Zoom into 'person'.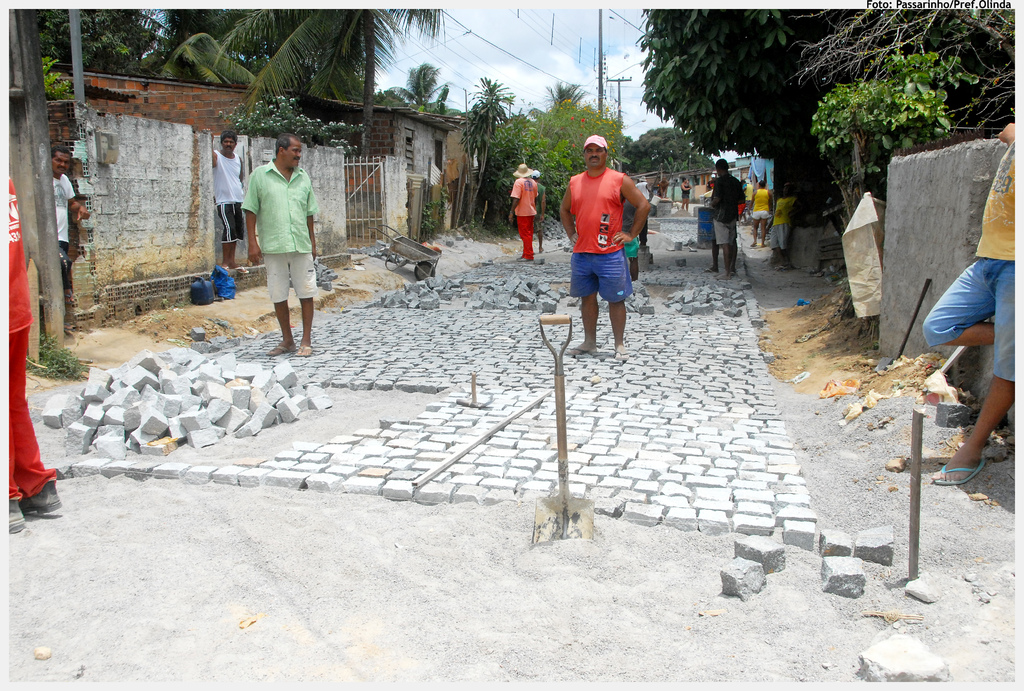
Zoom target: region(562, 138, 650, 362).
